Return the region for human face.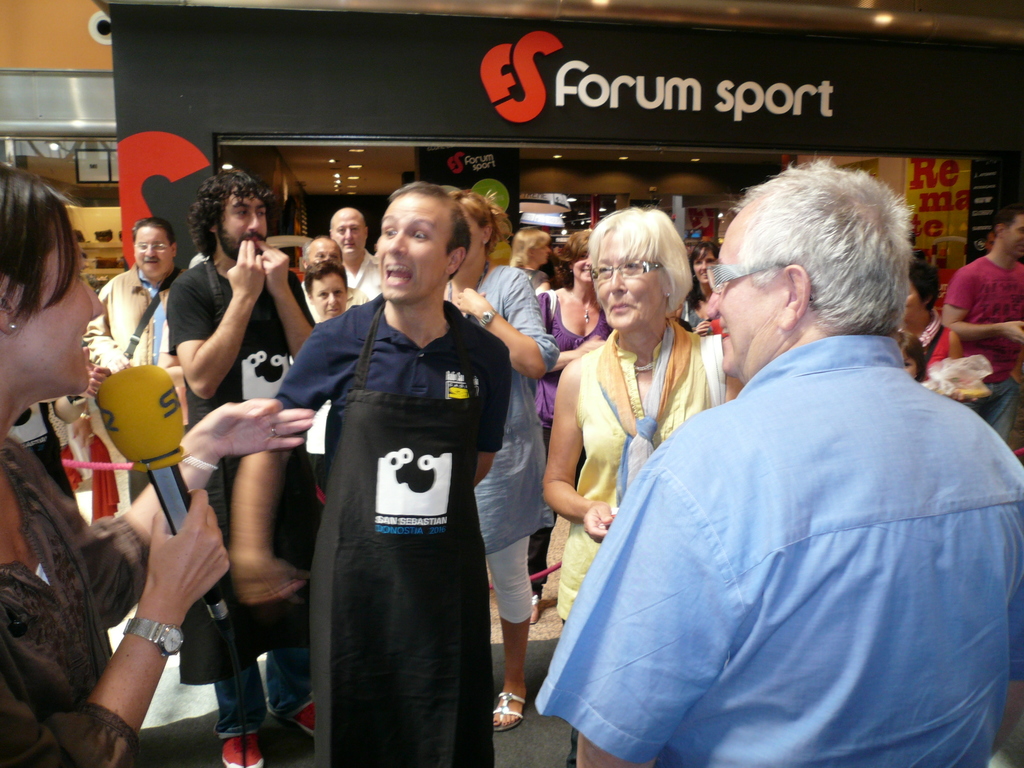
(left=335, top=212, right=365, bottom=261).
